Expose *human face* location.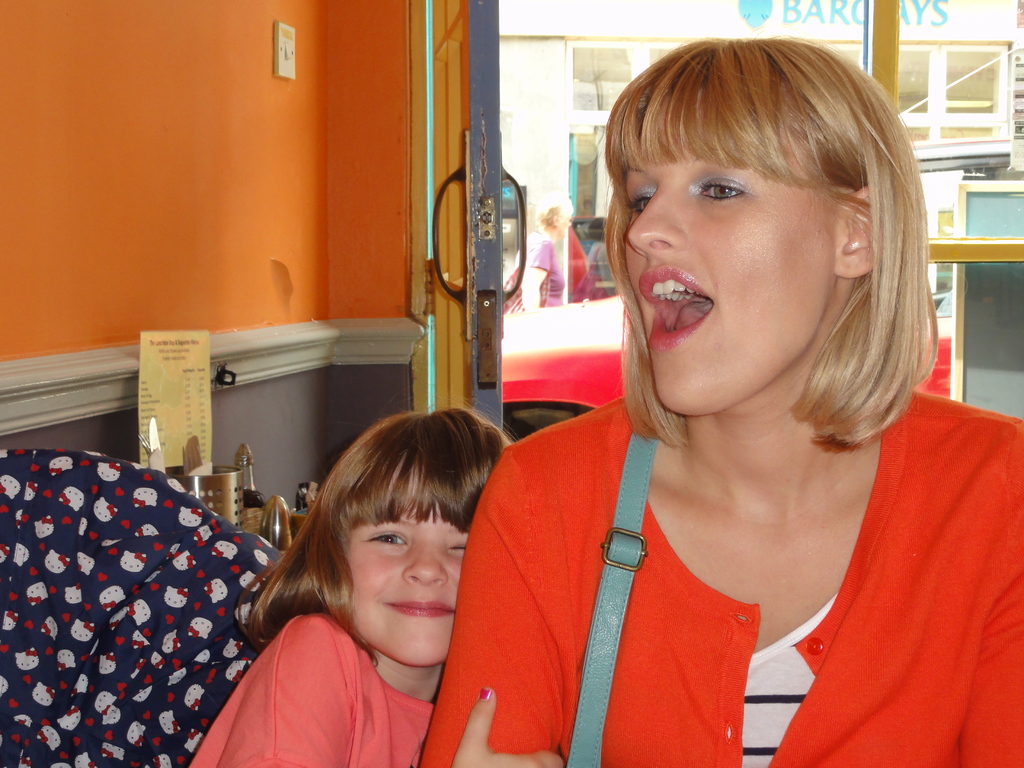
Exposed at (623,157,838,417).
